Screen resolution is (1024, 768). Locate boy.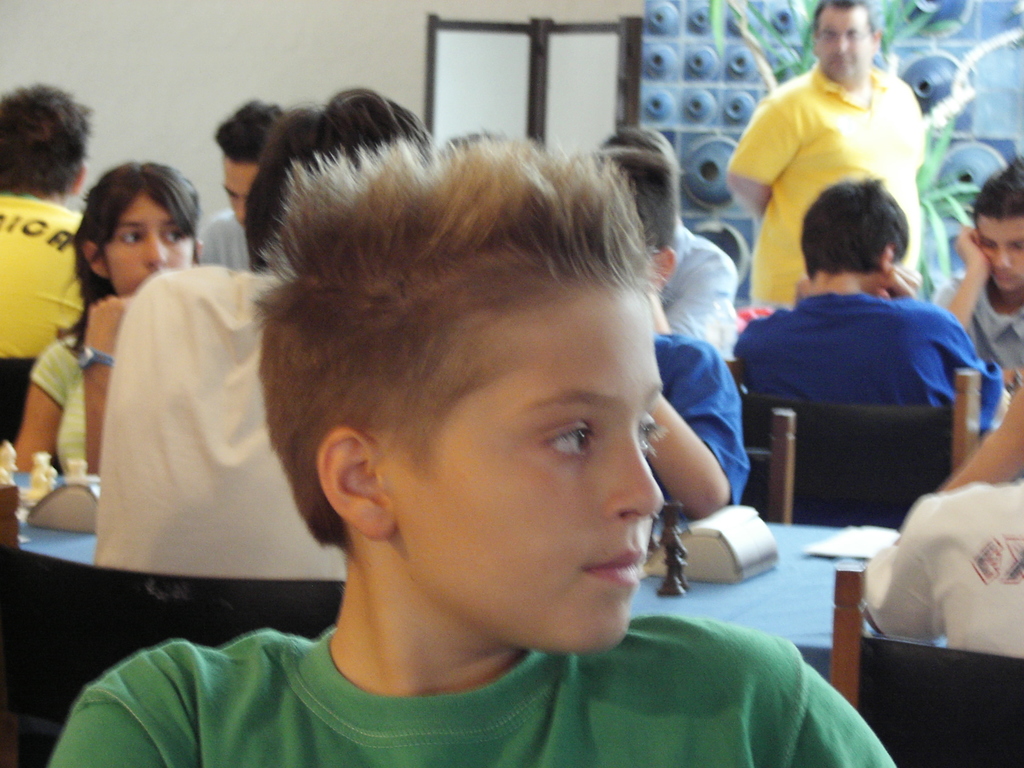
[936,155,1023,395].
